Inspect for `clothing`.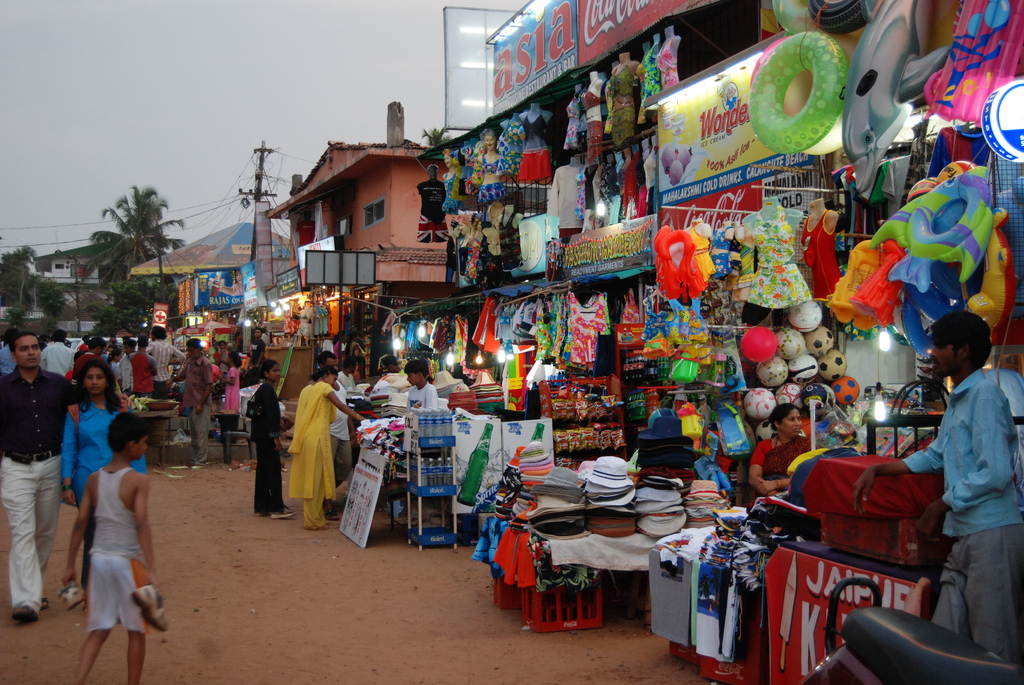
Inspection: rect(118, 349, 133, 392).
